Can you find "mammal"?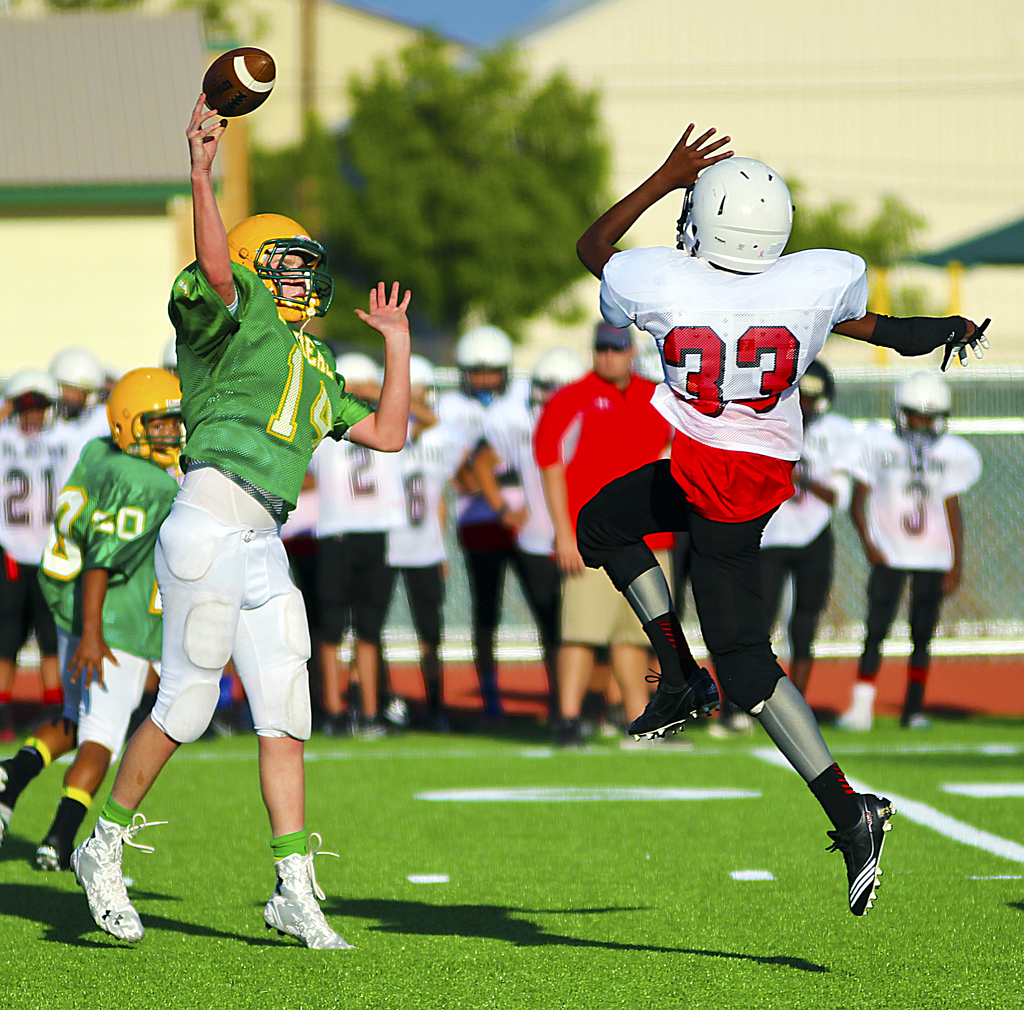
Yes, bounding box: l=274, t=455, r=338, b=646.
